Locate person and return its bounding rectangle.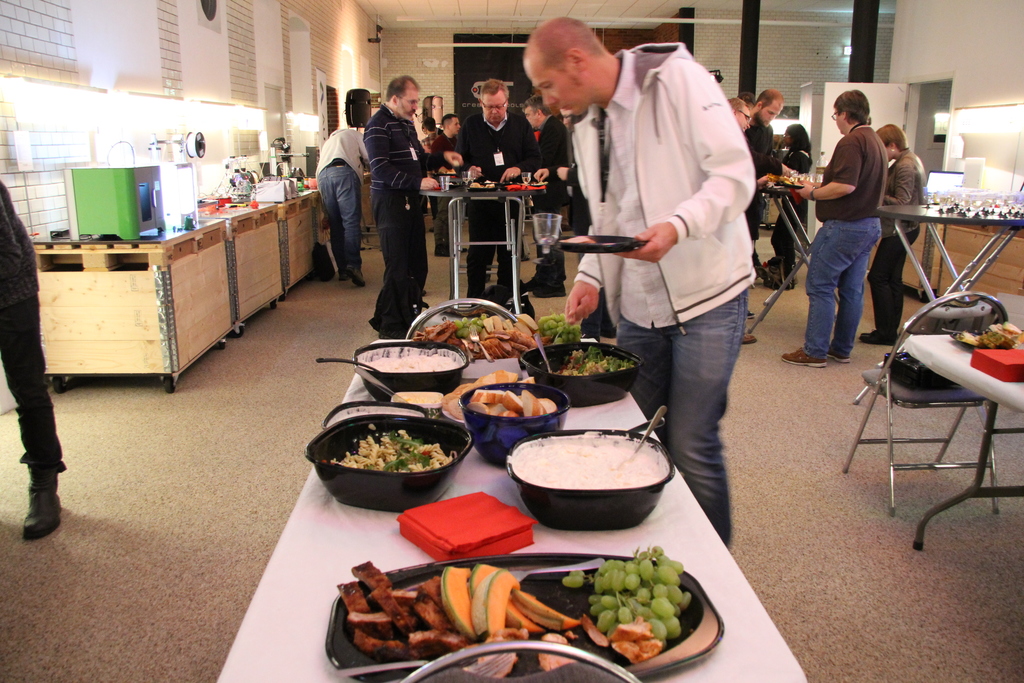
{"left": 723, "top": 95, "right": 756, "bottom": 349}.
